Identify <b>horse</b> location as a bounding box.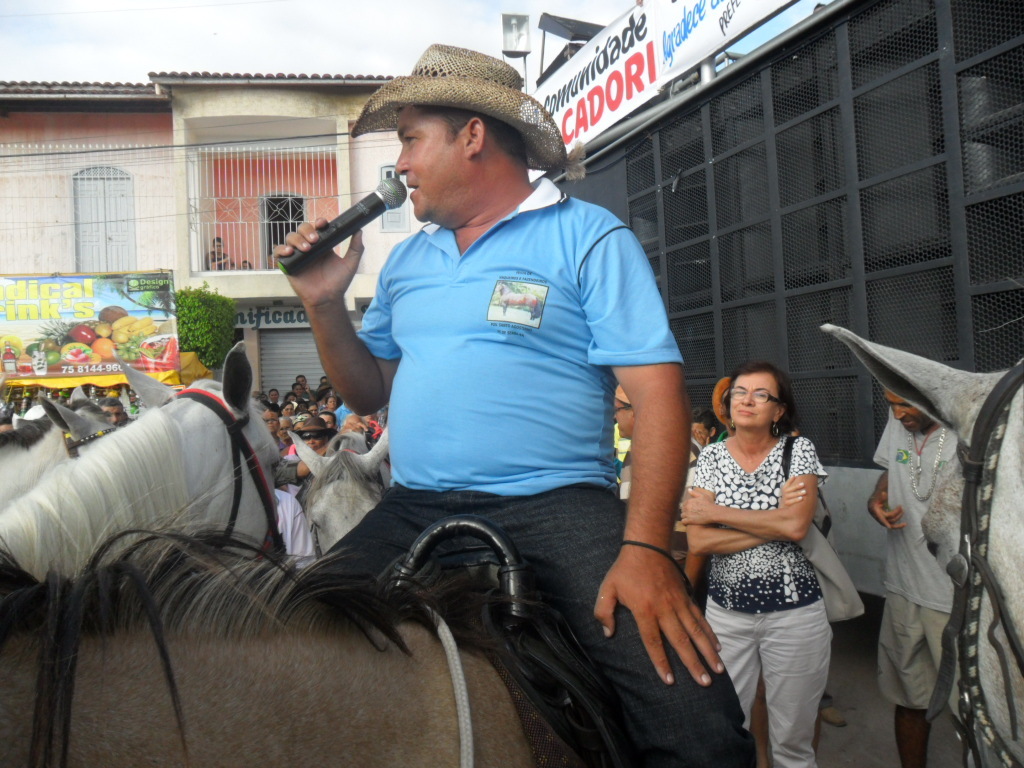
[0, 347, 287, 584].
